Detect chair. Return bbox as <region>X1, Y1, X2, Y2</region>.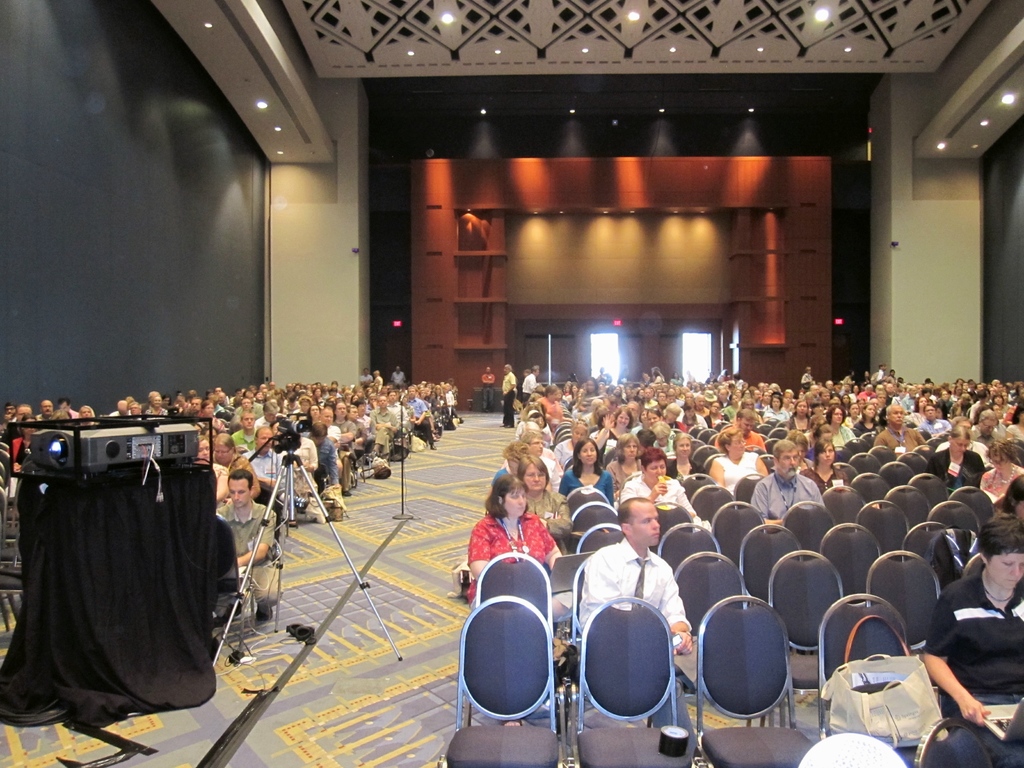
<region>768, 543, 847, 719</region>.
